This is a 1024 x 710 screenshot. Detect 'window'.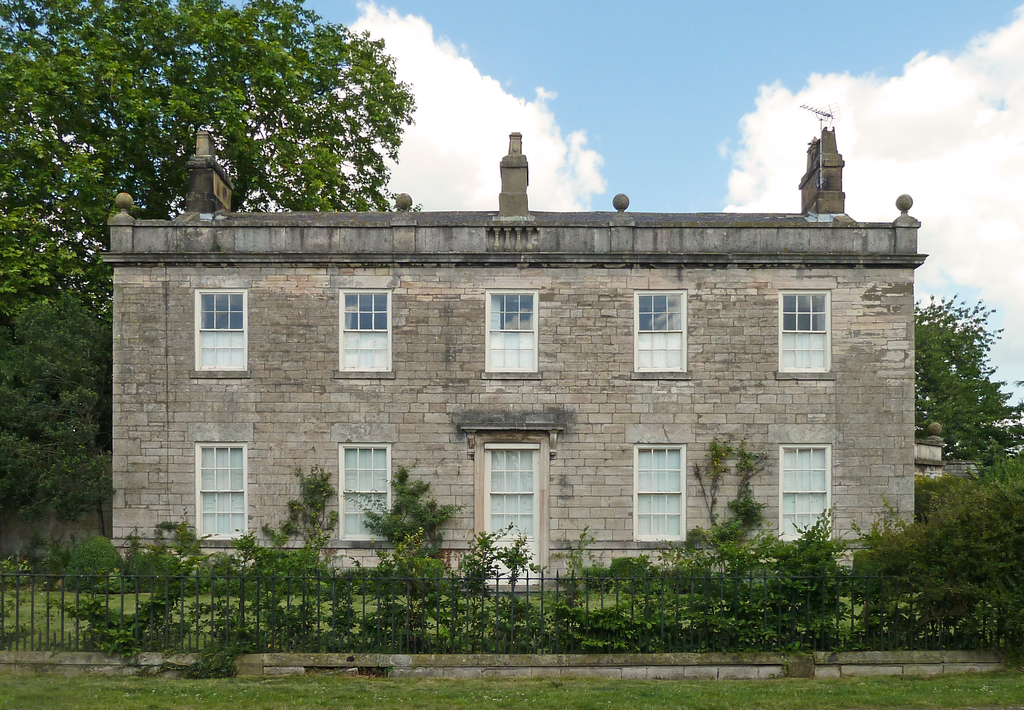
330, 283, 394, 375.
